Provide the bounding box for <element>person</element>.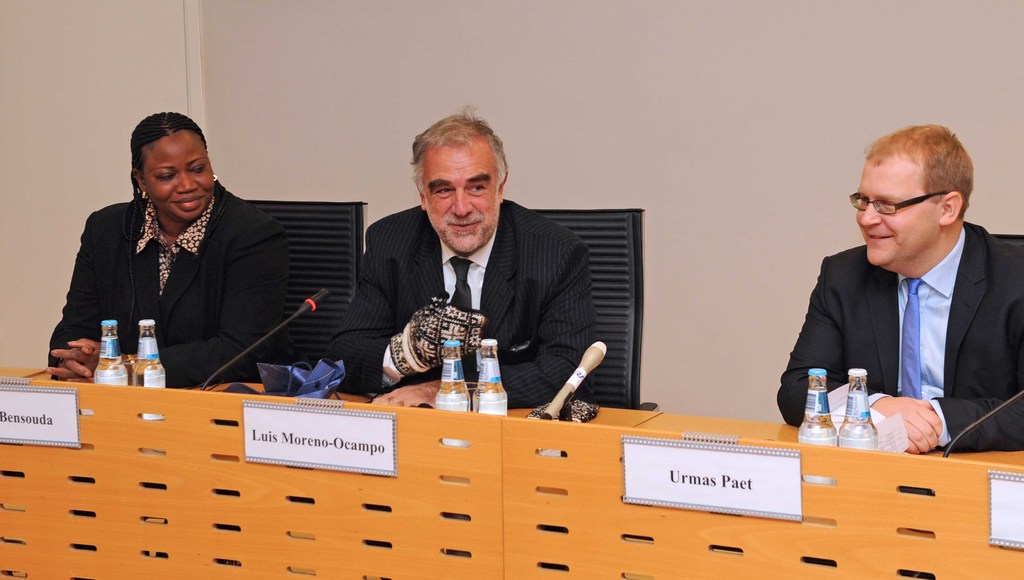
[x1=775, y1=122, x2=1023, y2=463].
